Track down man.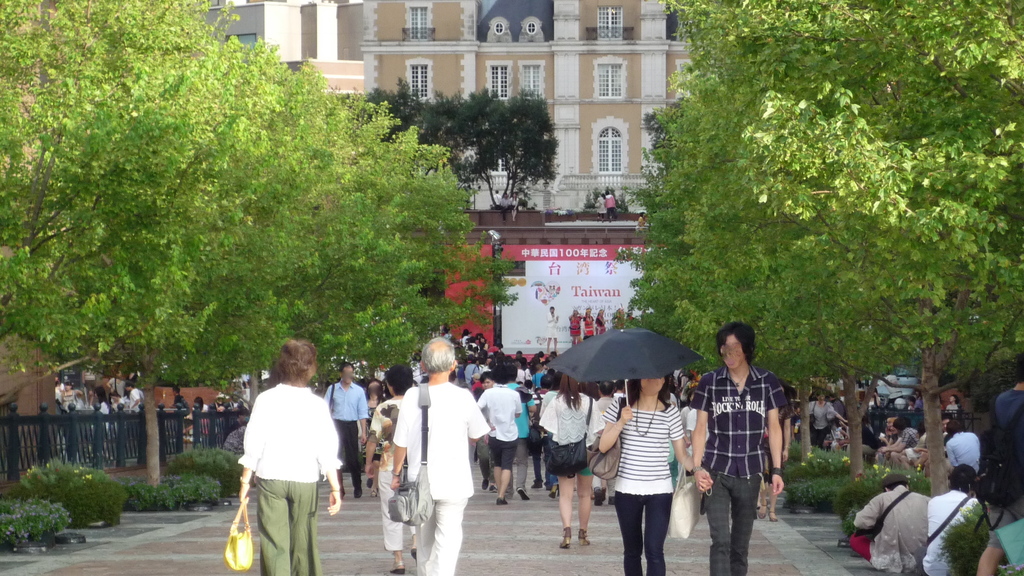
Tracked to region(388, 337, 488, 575).
